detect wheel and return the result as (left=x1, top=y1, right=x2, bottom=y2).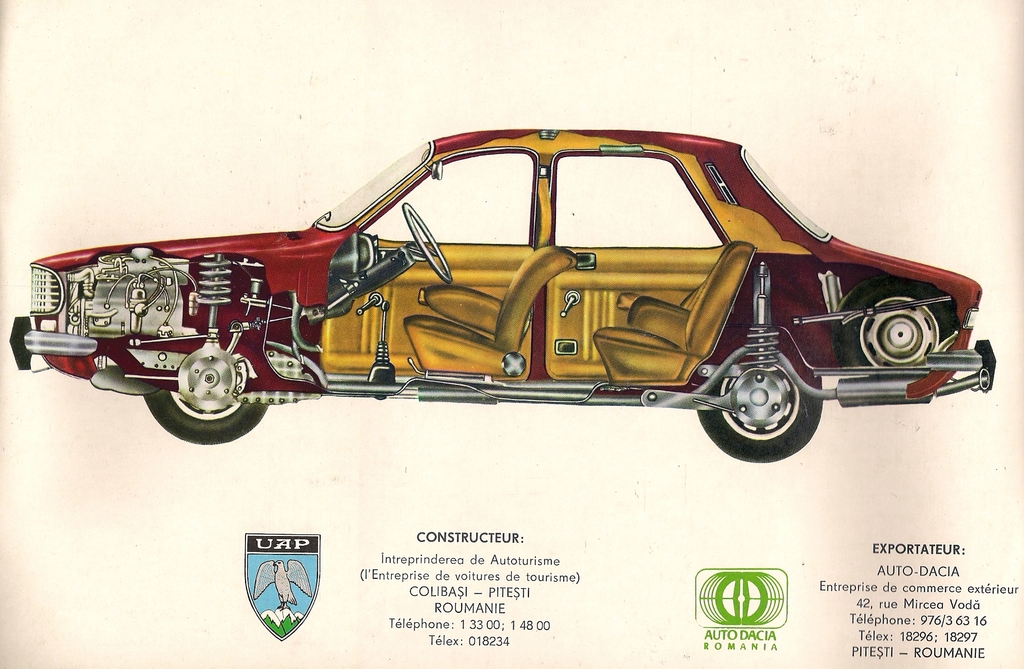
(left=147, top=392, right=269, bottom=444).
